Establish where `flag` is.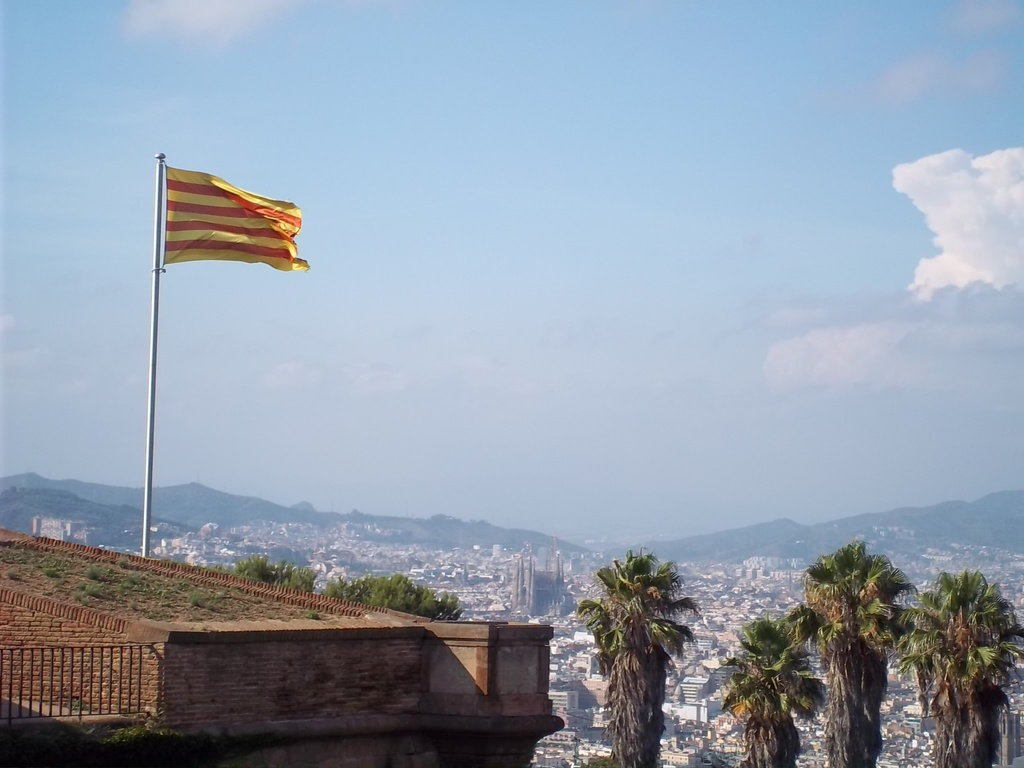
Established at box=[149, 162, 309, 276].
